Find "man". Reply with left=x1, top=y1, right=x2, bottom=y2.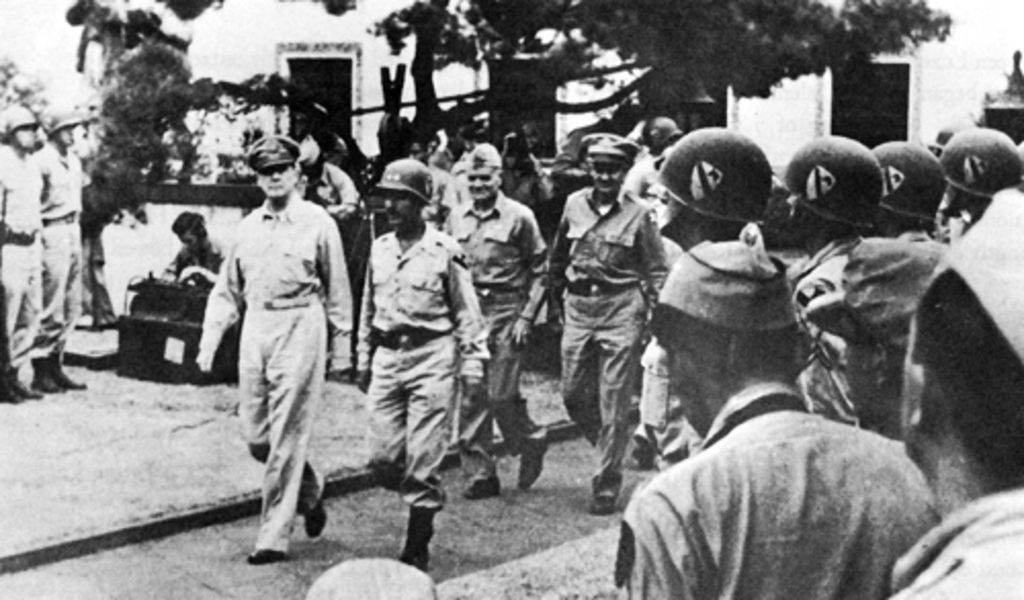
left=0, top=100, right=45, bottom=397.
